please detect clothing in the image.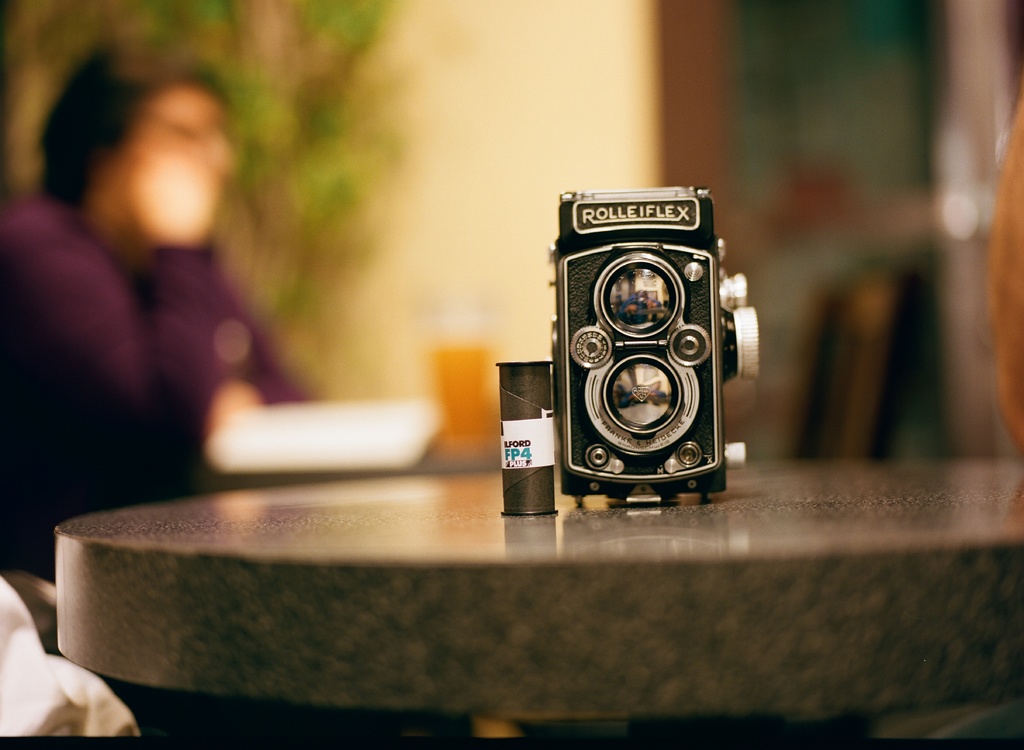
bbox=[0, 184, 303, 586].
